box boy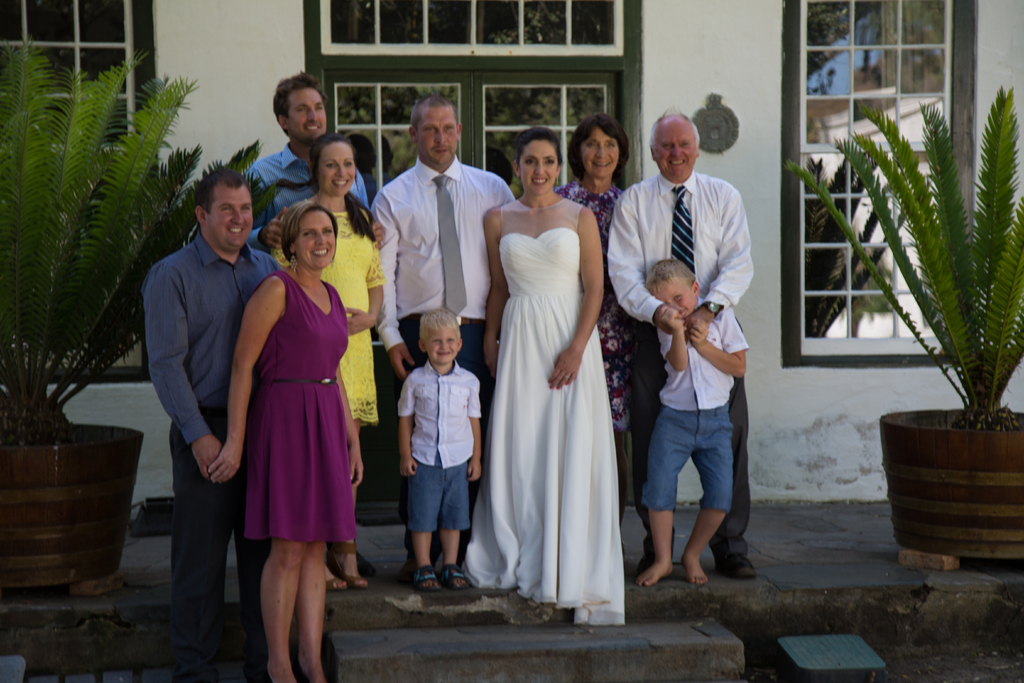
box=[634, 257, 750, 591]
